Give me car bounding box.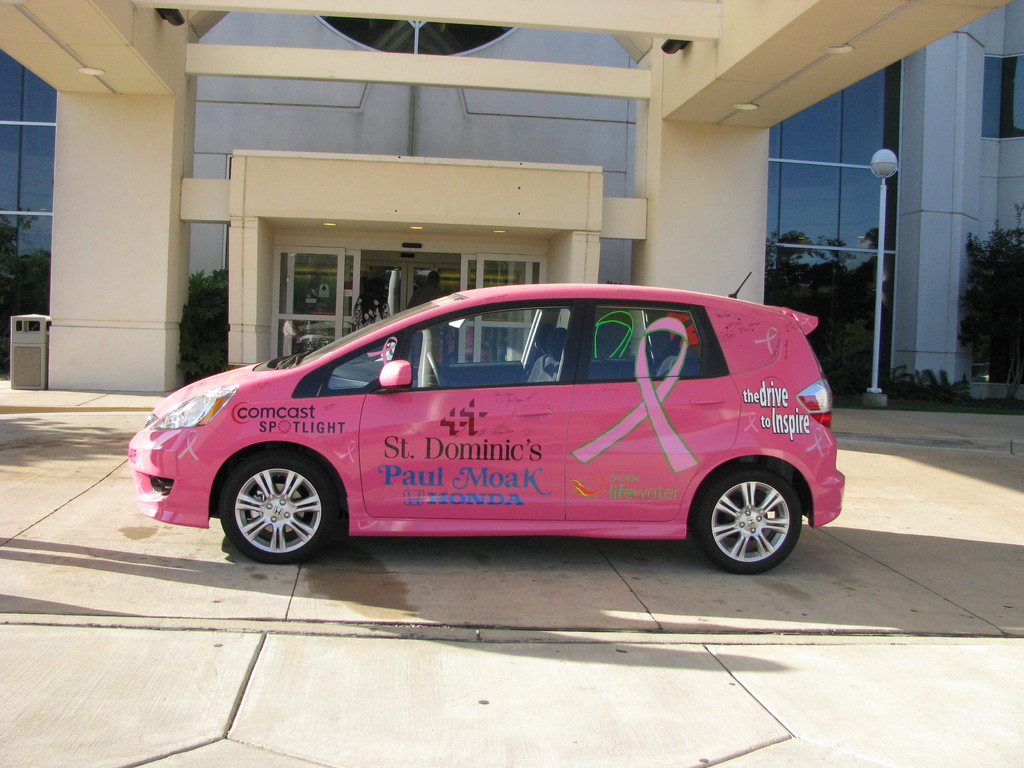
128, 271, 846, 573.
